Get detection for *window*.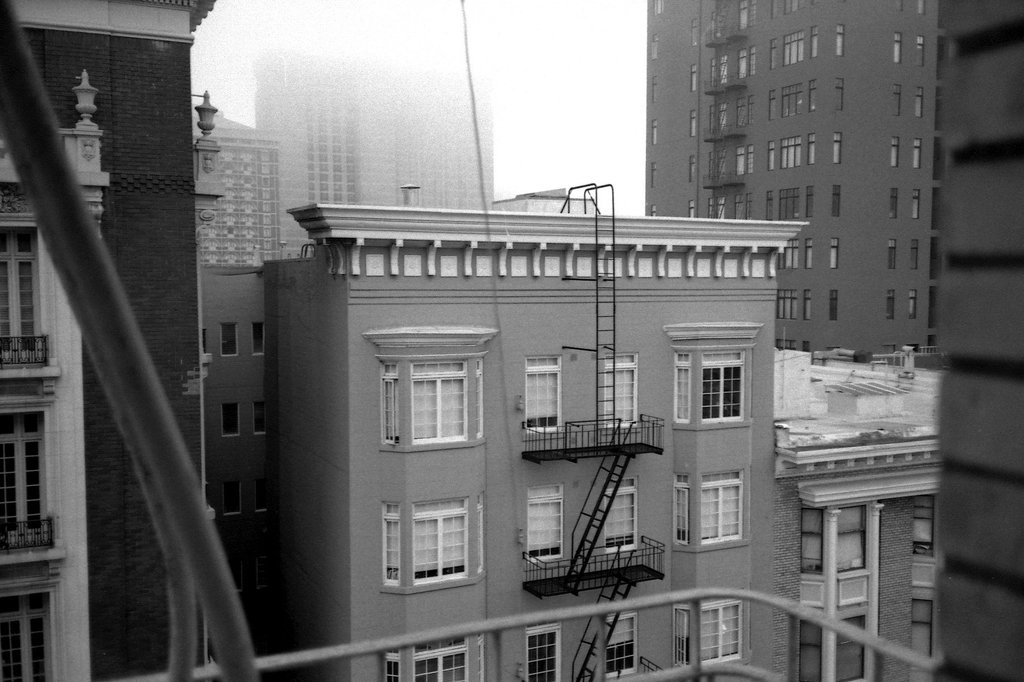
Detection: <region>221, 317, 241, 356</region>.
